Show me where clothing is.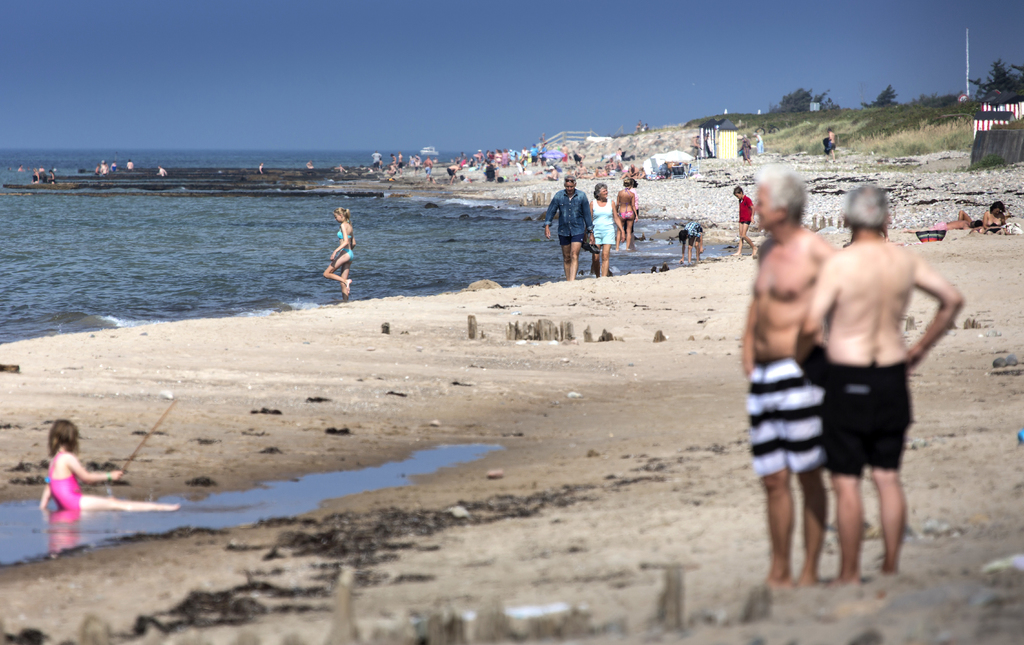
clothing is at bbox=[38, 173, 44, 180].
